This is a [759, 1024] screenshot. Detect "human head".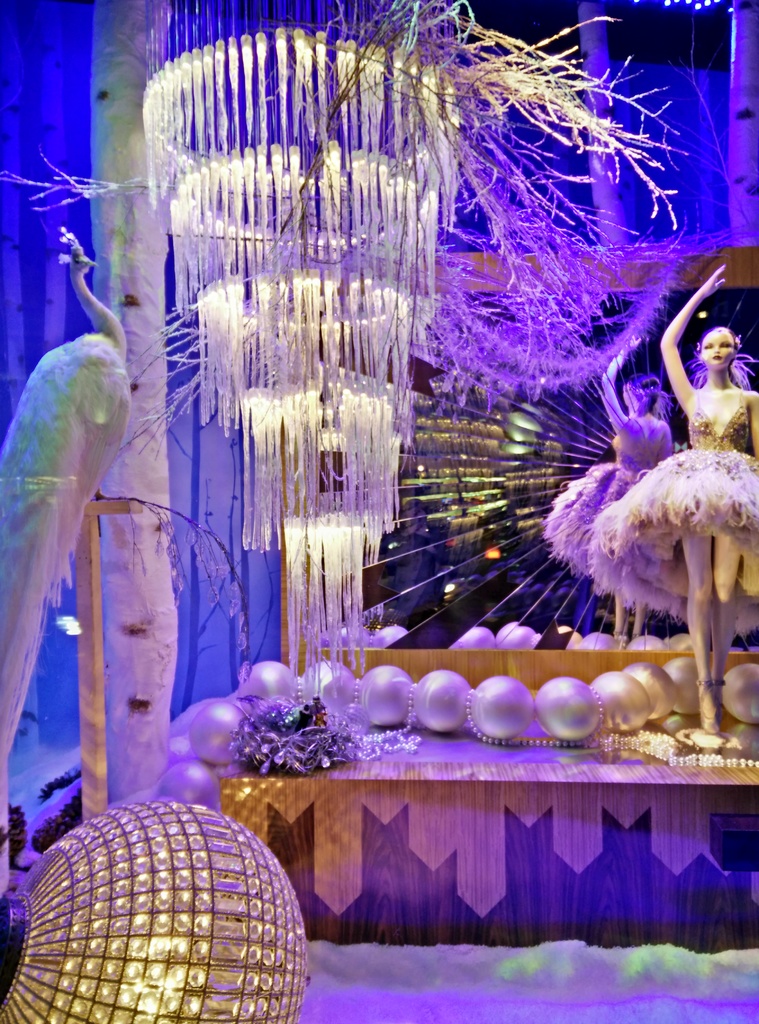
x1=699 y1=321 x2=737 y2=366.
